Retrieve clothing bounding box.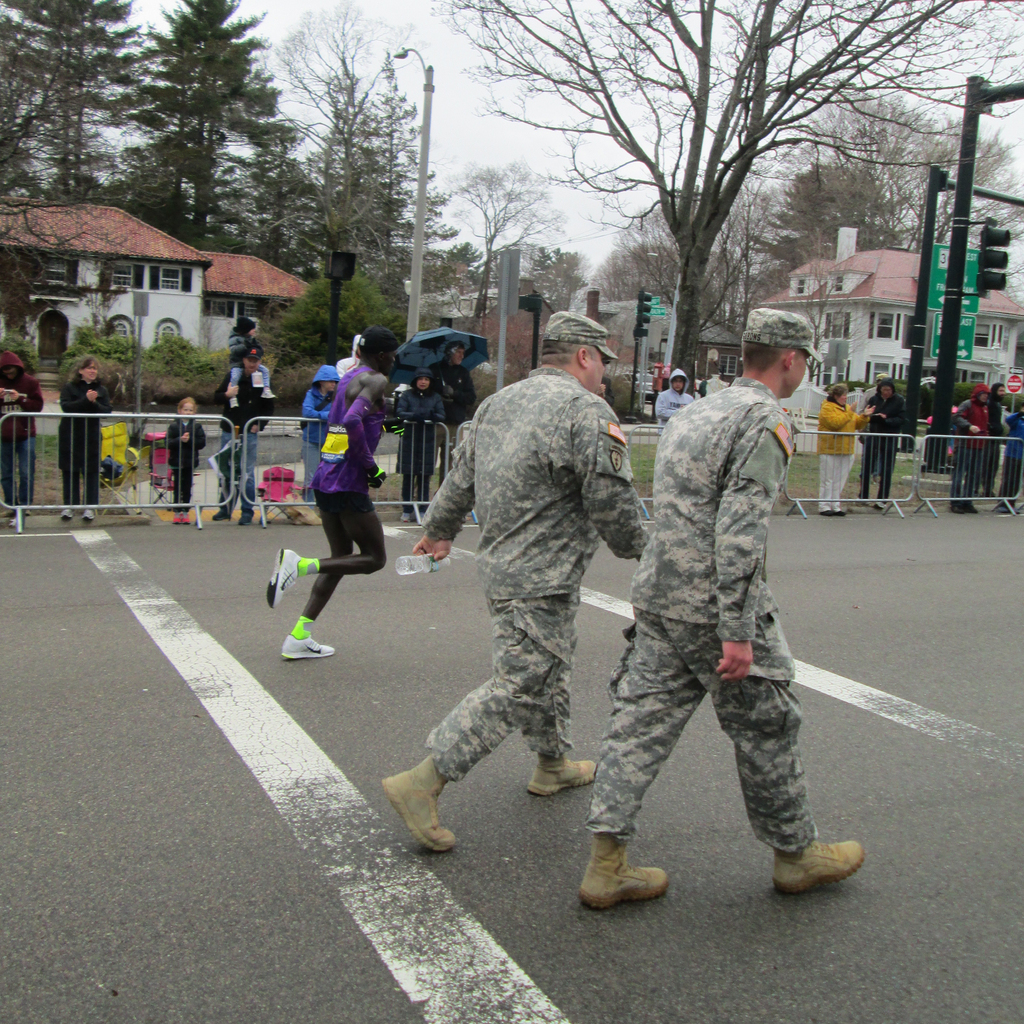
Bounding box: detection(1, 356, 36, 519).
